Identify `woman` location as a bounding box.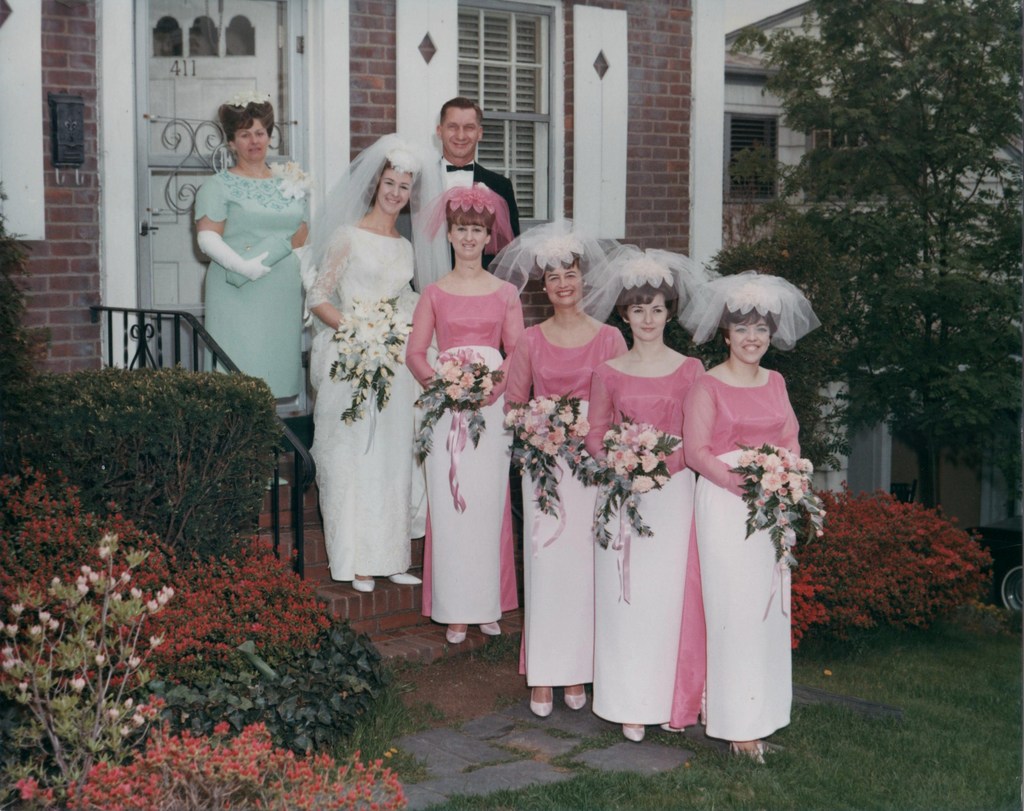
[669, 272, 829, 753].
